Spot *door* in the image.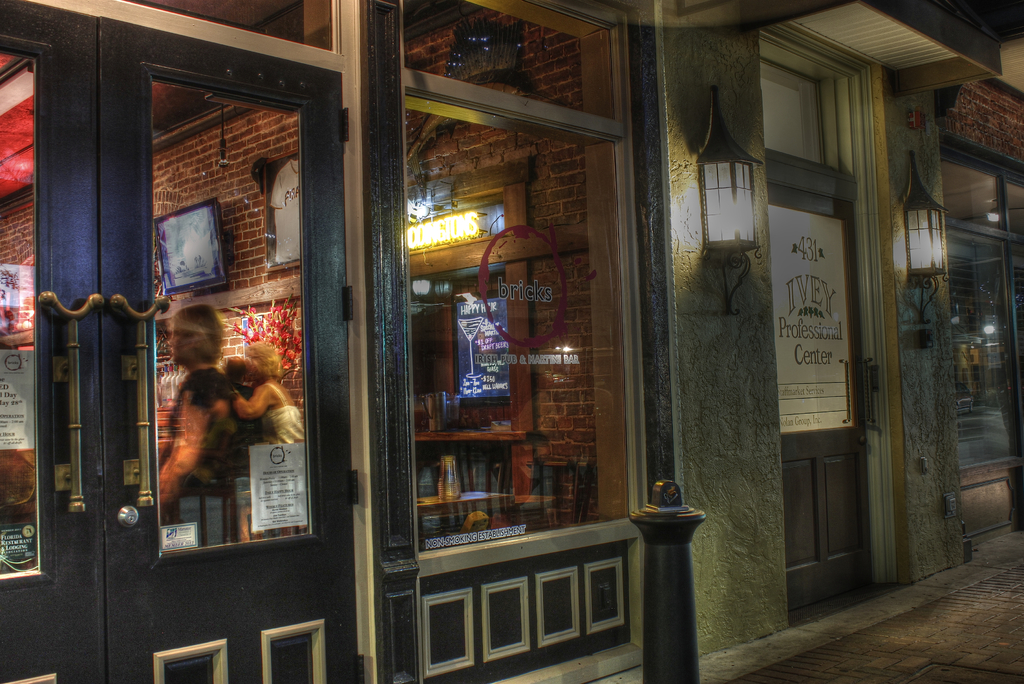
*door* found at bbox=[765, 161, 877, 615].
